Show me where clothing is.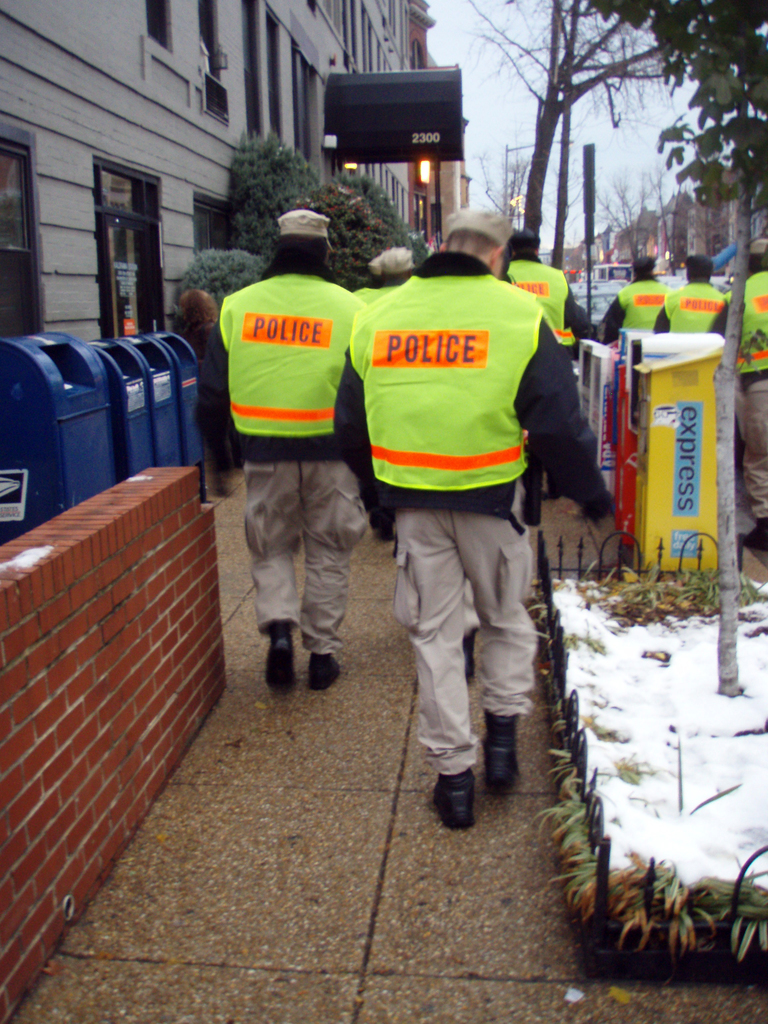
clothing is at region(348, 279, 405, 527).
